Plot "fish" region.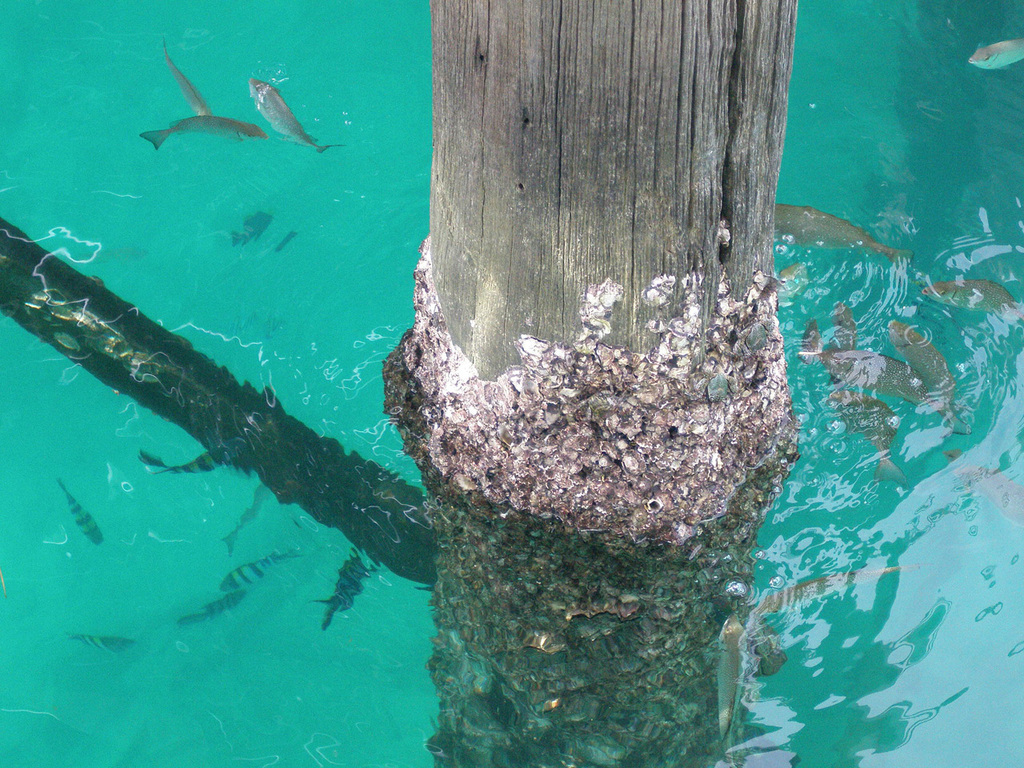
Plotted at rect(135, 451, 219, 474).
